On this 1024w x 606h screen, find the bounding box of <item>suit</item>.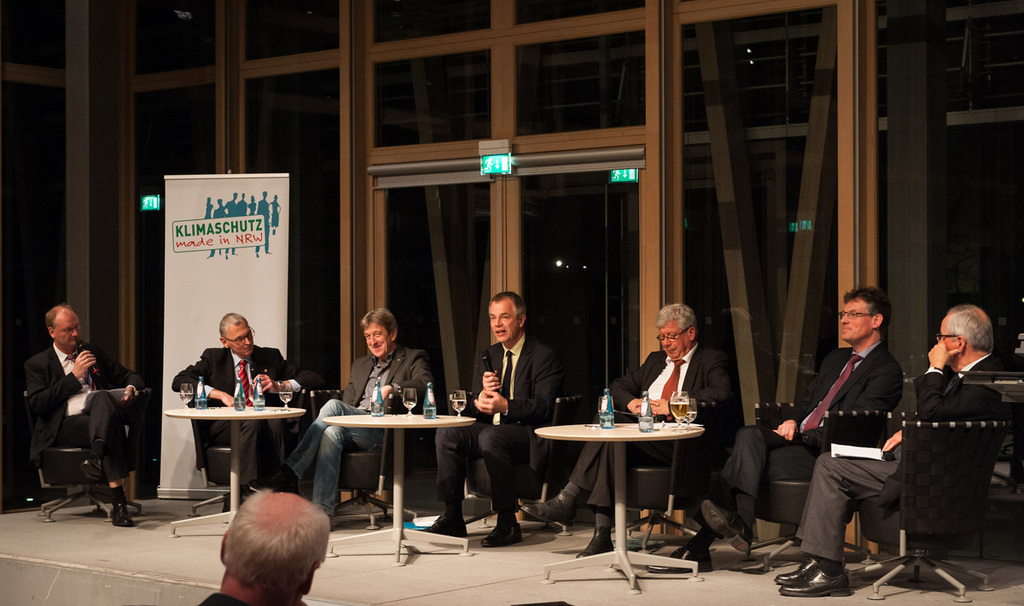
Bounding box: crop(283, 346, 431, 516).
